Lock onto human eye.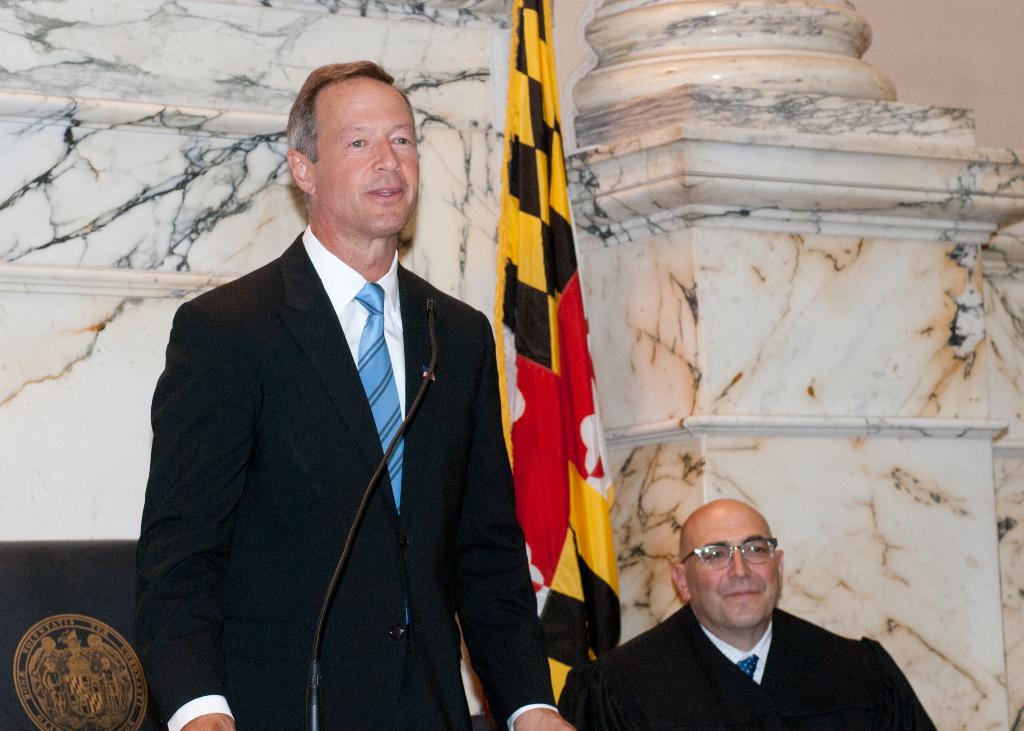
Locked: 744:542:772:559.
